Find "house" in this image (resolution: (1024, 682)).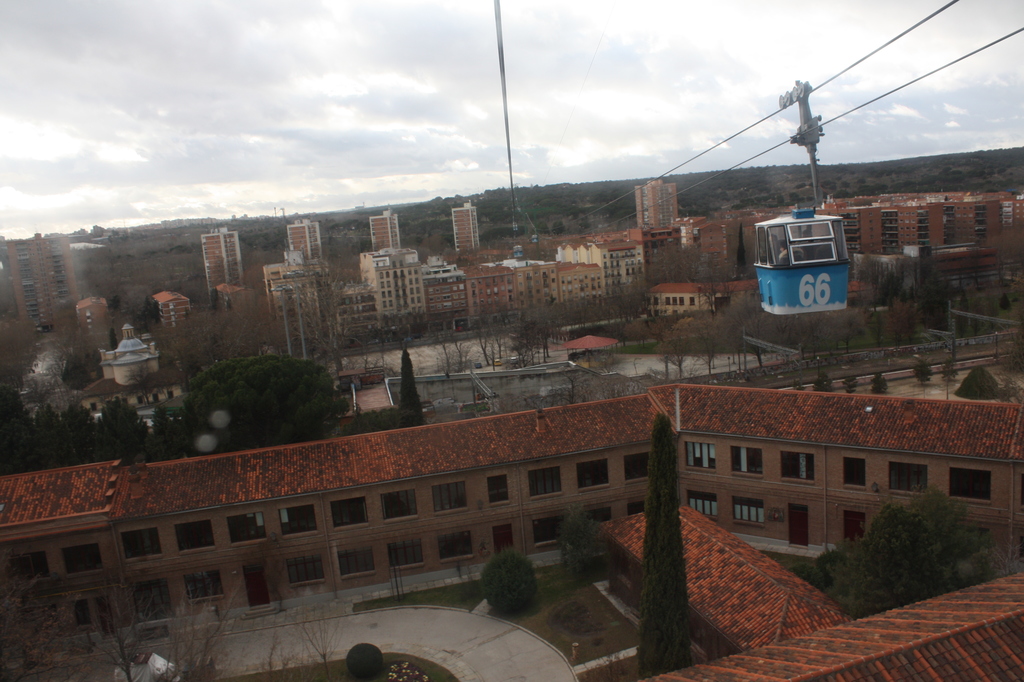
pyautogui.locateOnScreen(642, 183, 683, 236).
